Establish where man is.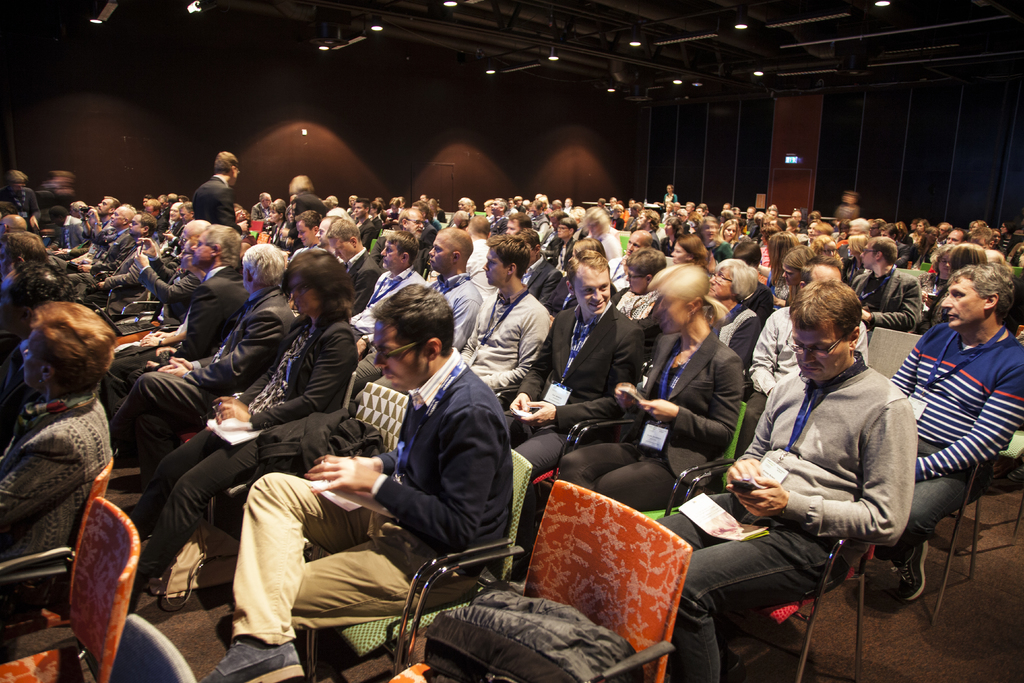
Established at x1=508, y1=226, x2=563, y2=305.
